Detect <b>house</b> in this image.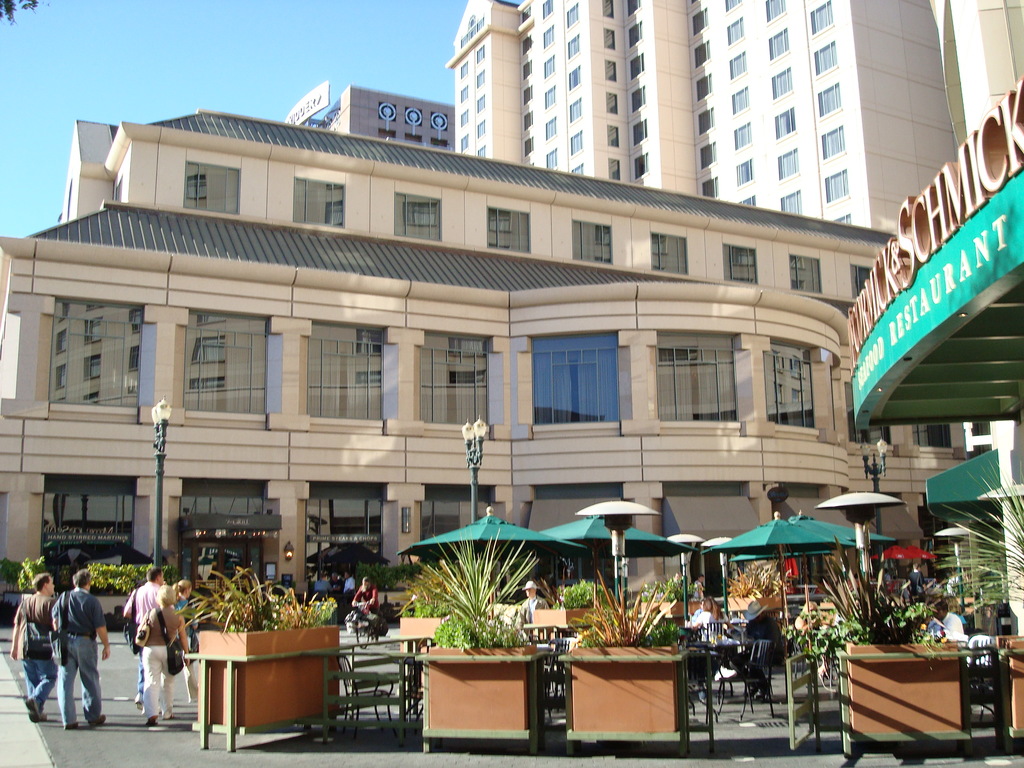
Detection: bbox=[301, 80, 476, 154].
